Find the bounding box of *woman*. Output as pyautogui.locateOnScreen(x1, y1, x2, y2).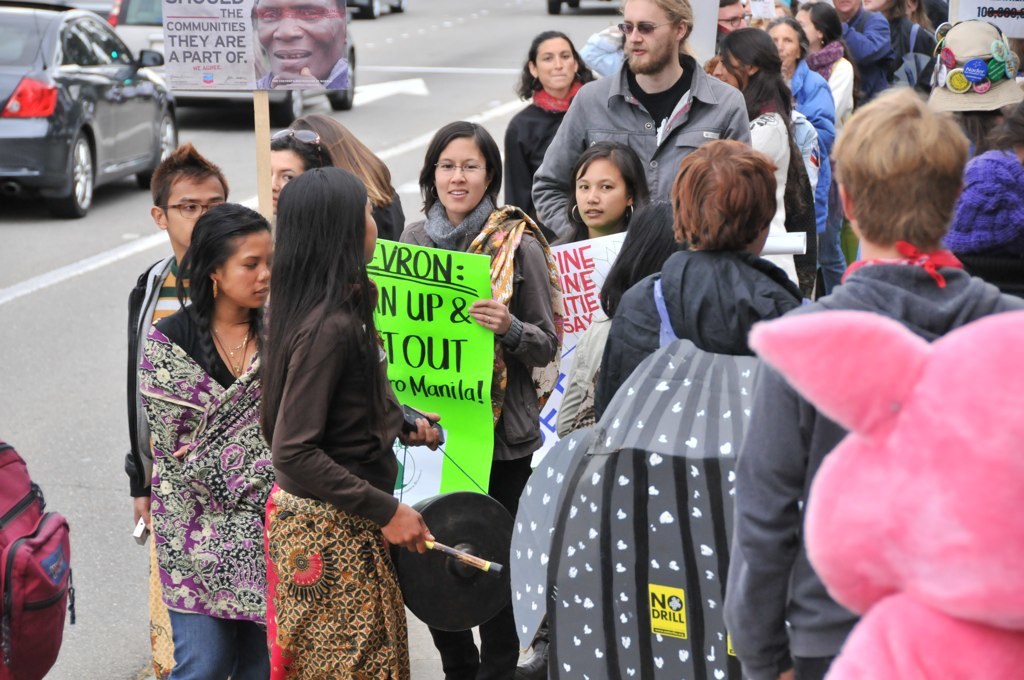
pyautogui.locateOnScreen(122, 135, 342, 674).
